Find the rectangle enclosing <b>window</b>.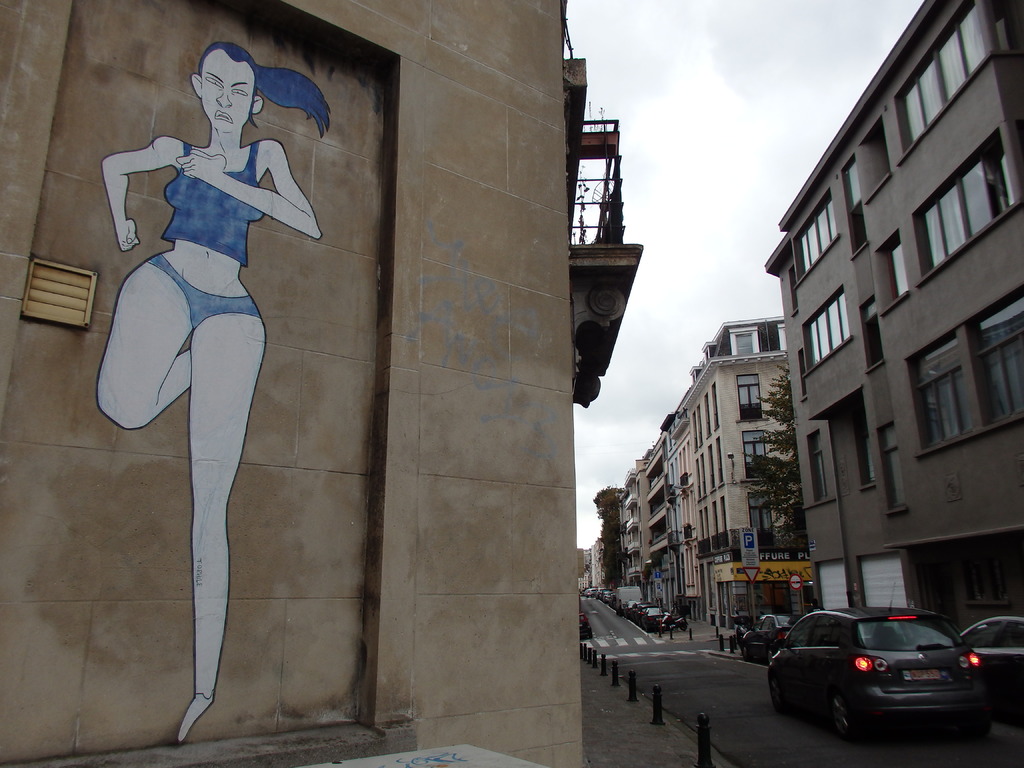
(x1=729, y1=324, x2=764, y2=365).
